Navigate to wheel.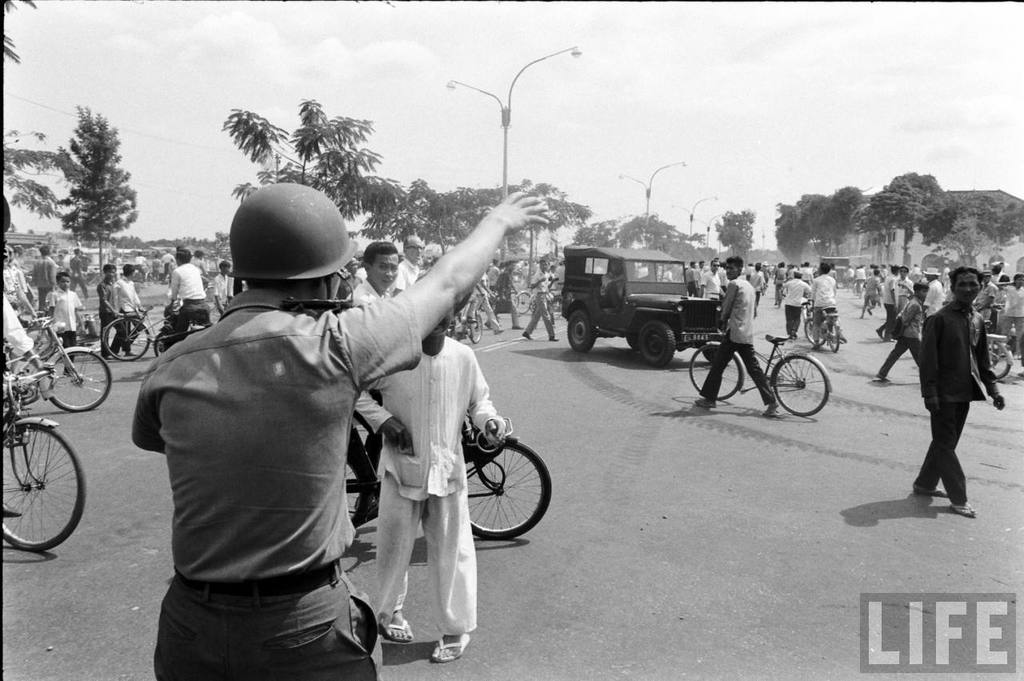
Navigation target: Rect(638, 318, 677, 367).
